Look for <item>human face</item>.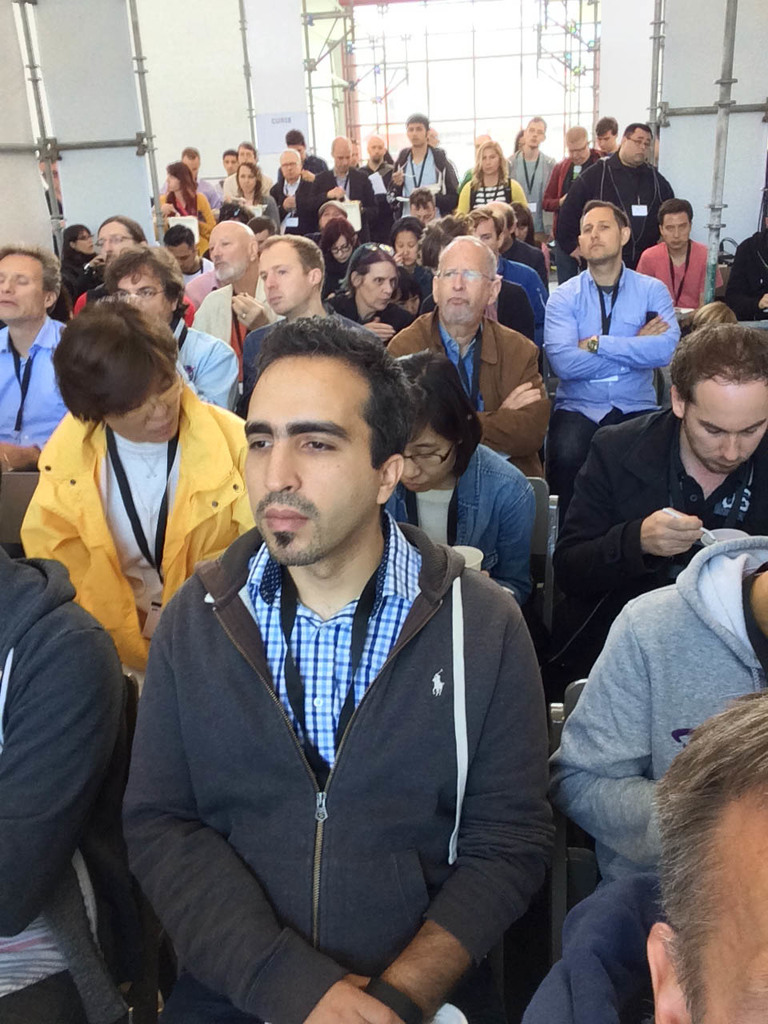
Found: <bbox>517, 138, 524, 148</bbox>.
